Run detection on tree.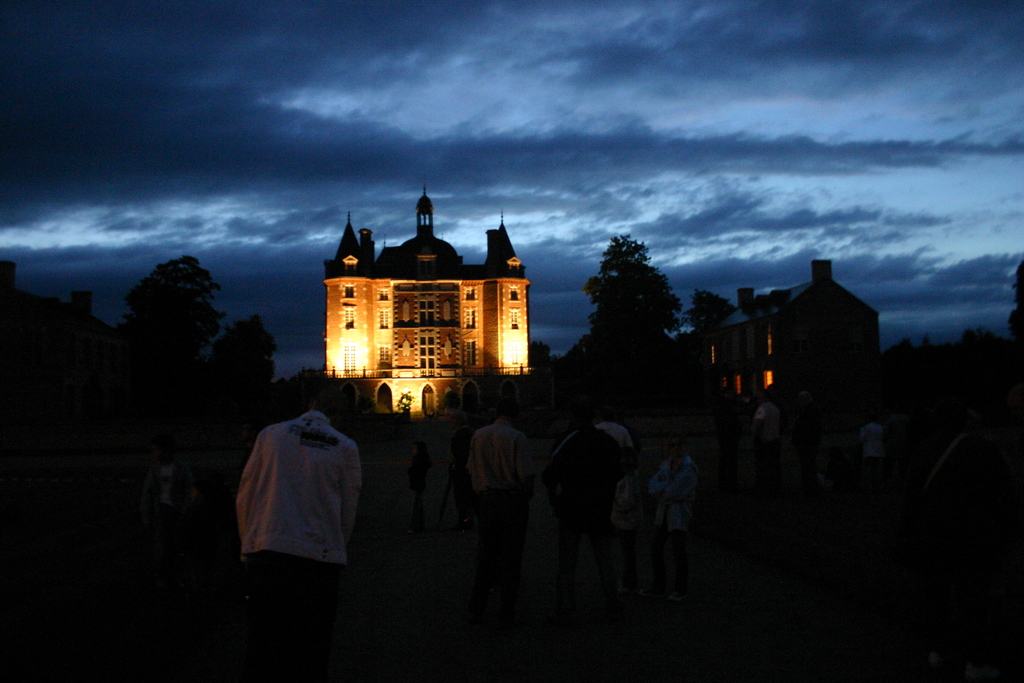
Result: x1=682, y1=290, x2=741, y2=325.
